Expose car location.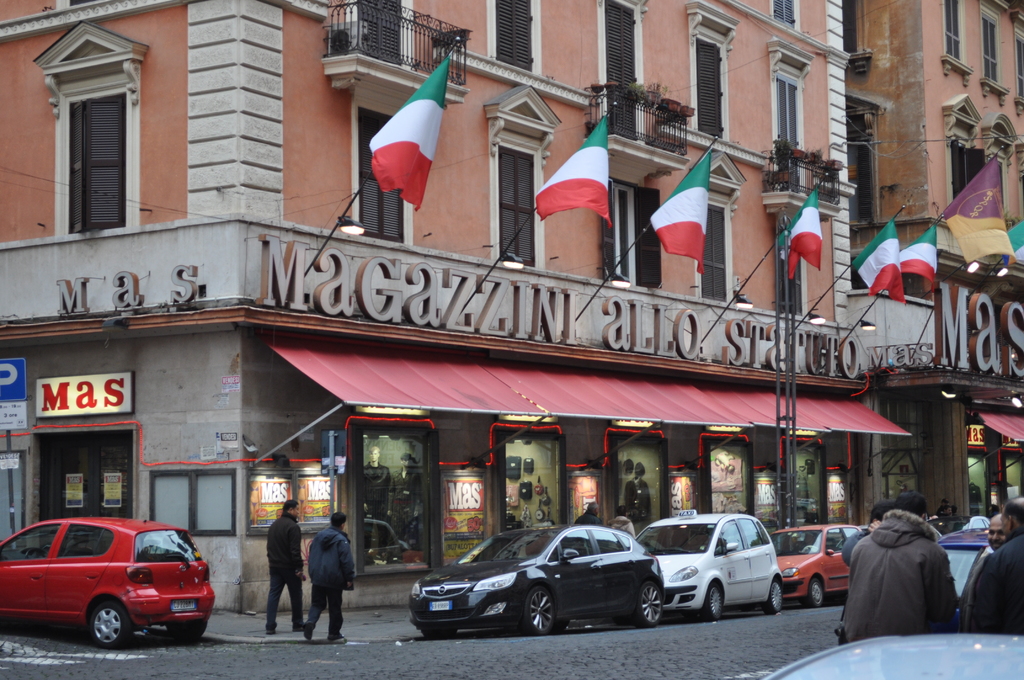
Exposed at <region>409, 523, 666, 638</region>.
